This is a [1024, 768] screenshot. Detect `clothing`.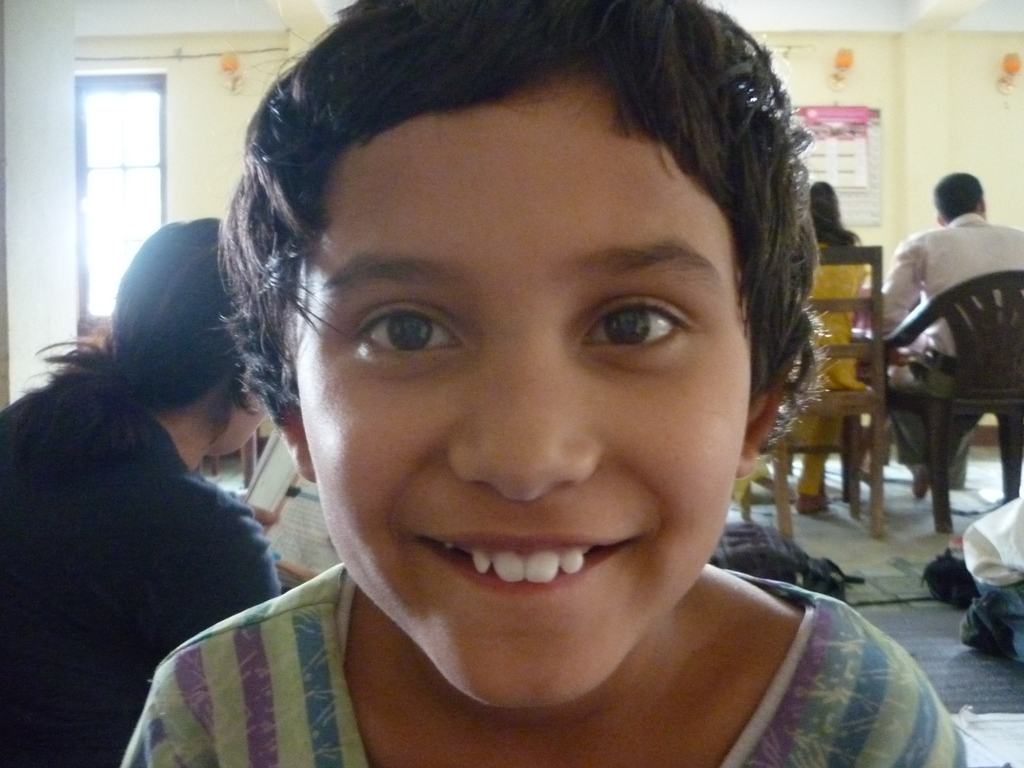
x1=730 y1=223 x2=865 y2=506.
